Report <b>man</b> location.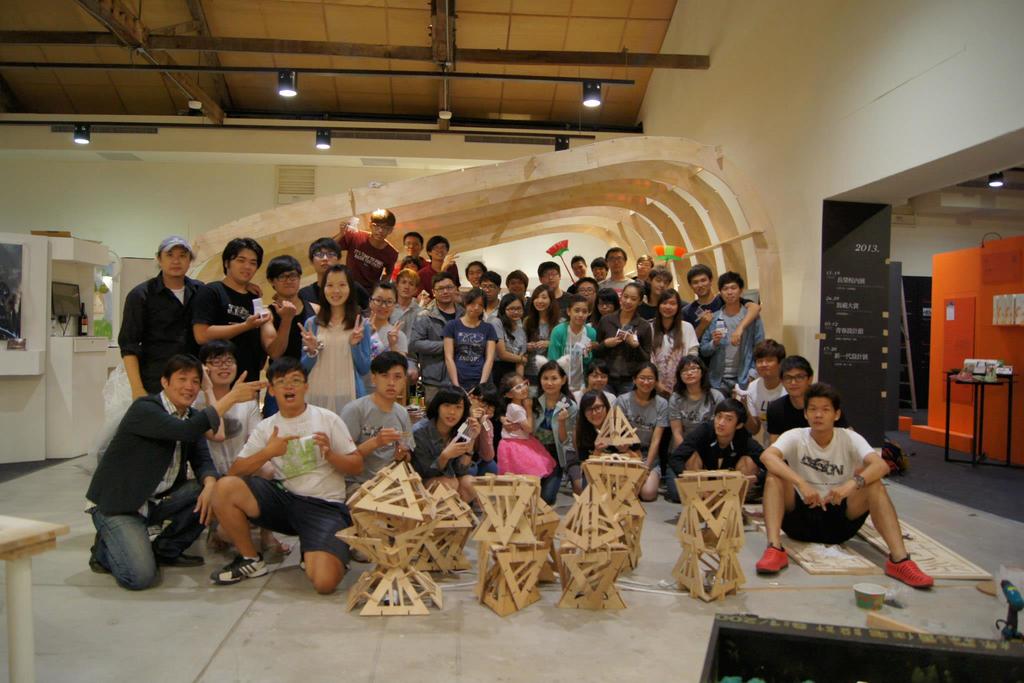
Report: 757:377:940:582.
